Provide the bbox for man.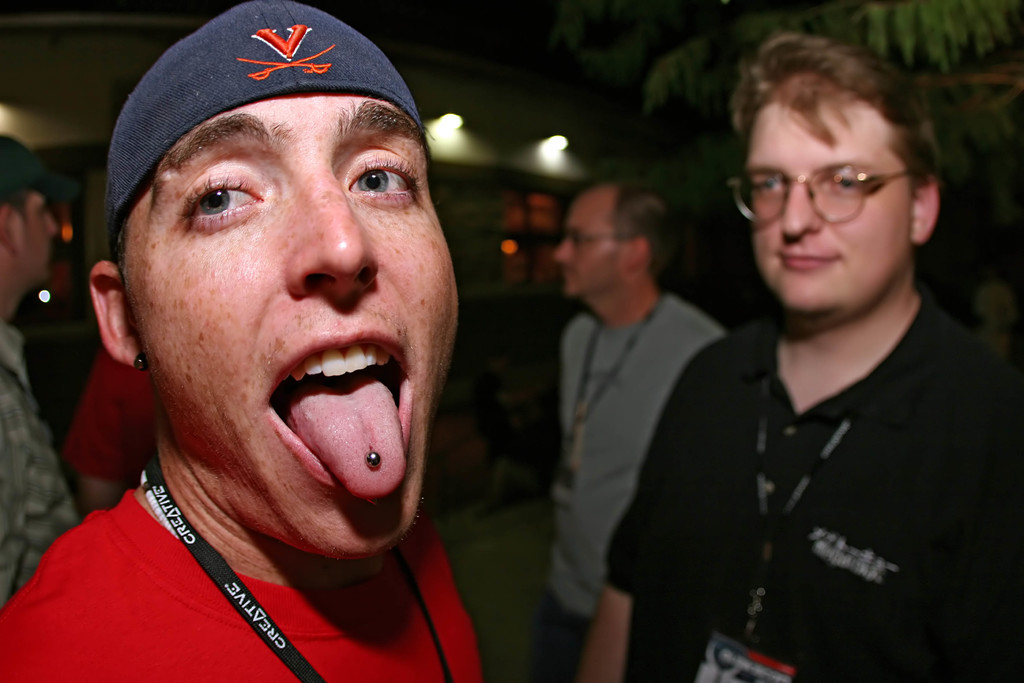
select_region(0, 131, 99, 593).
